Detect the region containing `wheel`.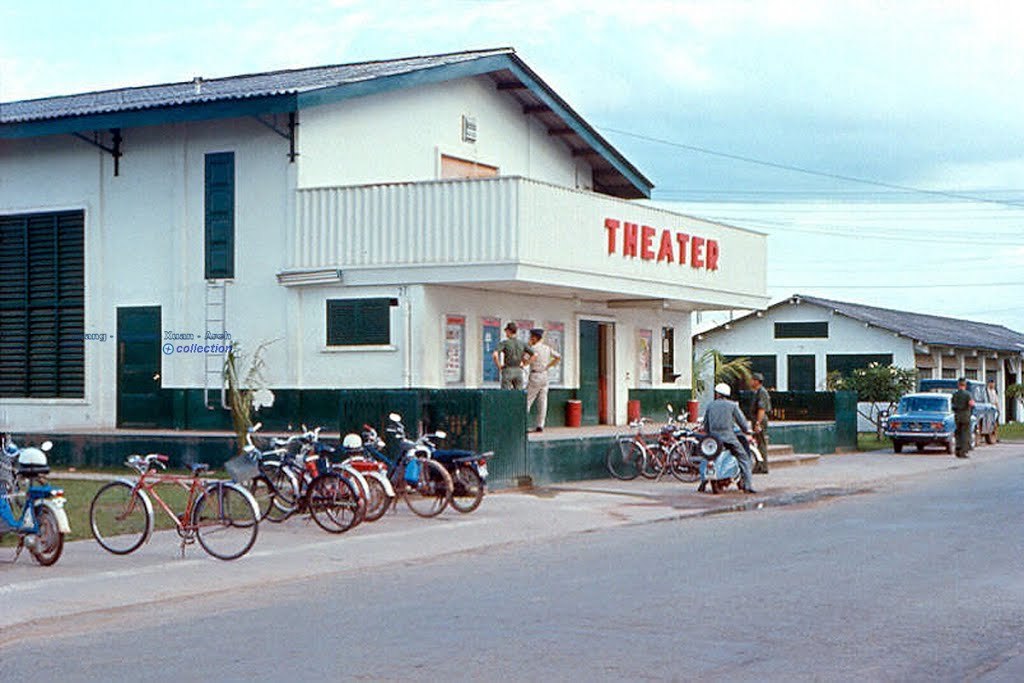
23,505,69,568.
